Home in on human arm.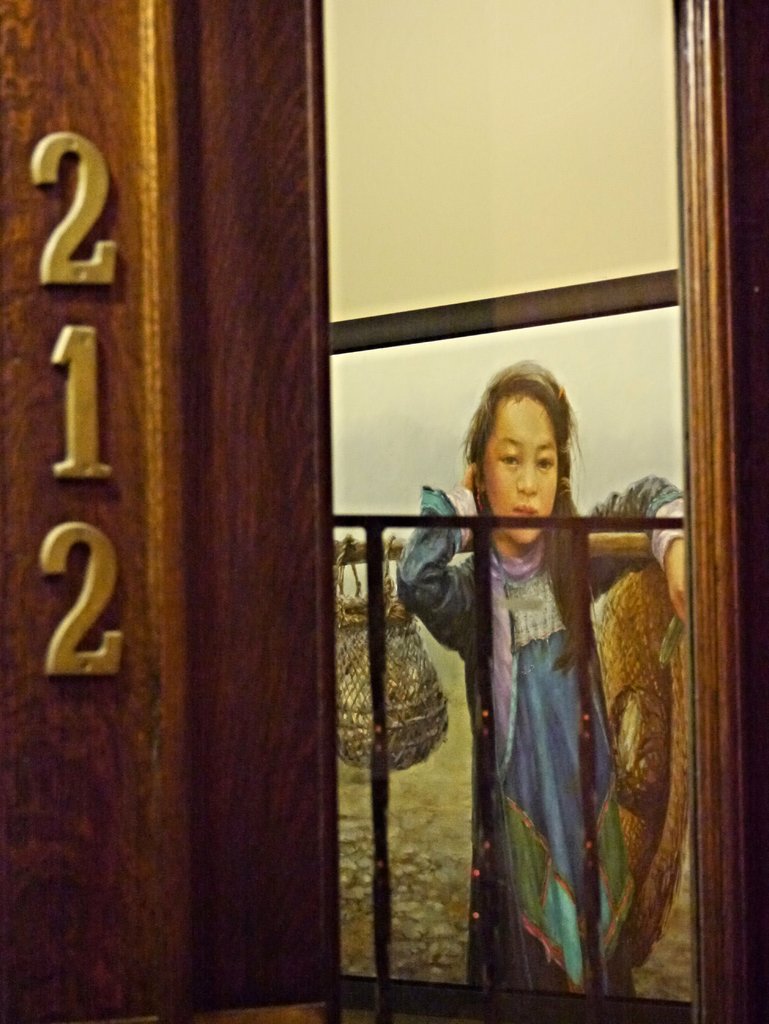
Homed in at <bbox>393, 458, 488, 655</bbox>.
